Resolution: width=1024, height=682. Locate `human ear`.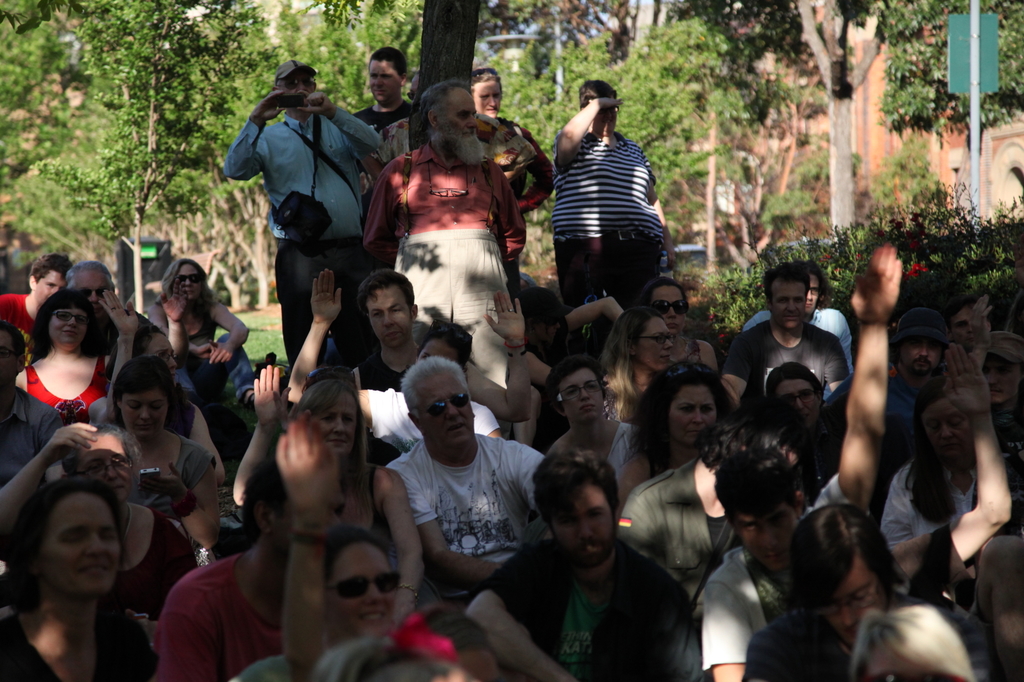
29, 275, 36, 288.
